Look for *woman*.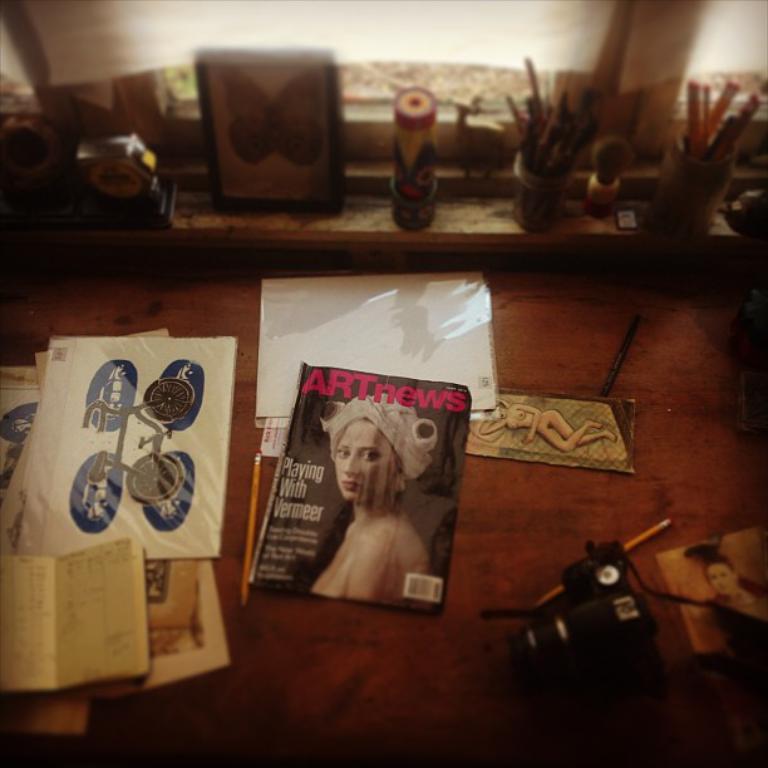
Found: (left=295, top=365, right=451, bottom=609).
